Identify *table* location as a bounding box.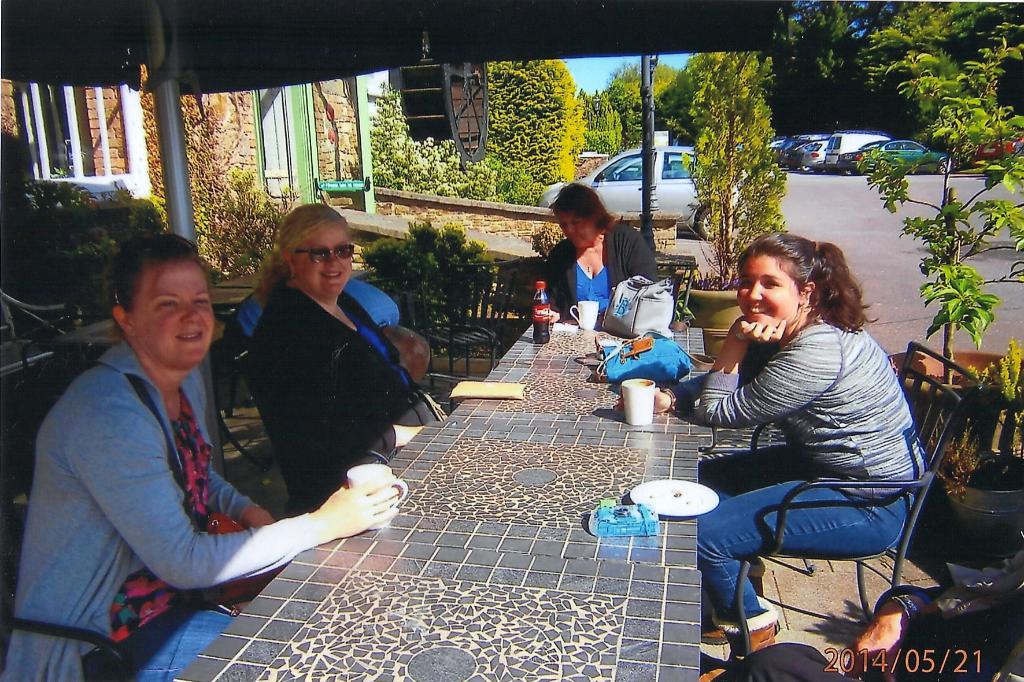
[380,408,703,552].
